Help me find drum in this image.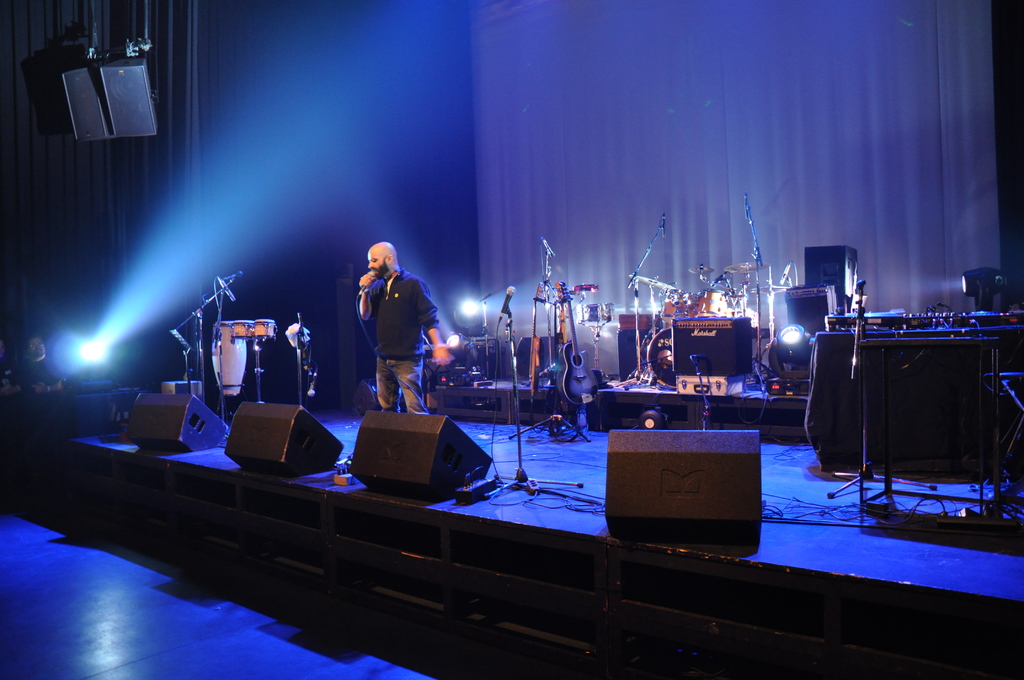
Found it: [x1=698, y1=288, x2=728, y2=319].
